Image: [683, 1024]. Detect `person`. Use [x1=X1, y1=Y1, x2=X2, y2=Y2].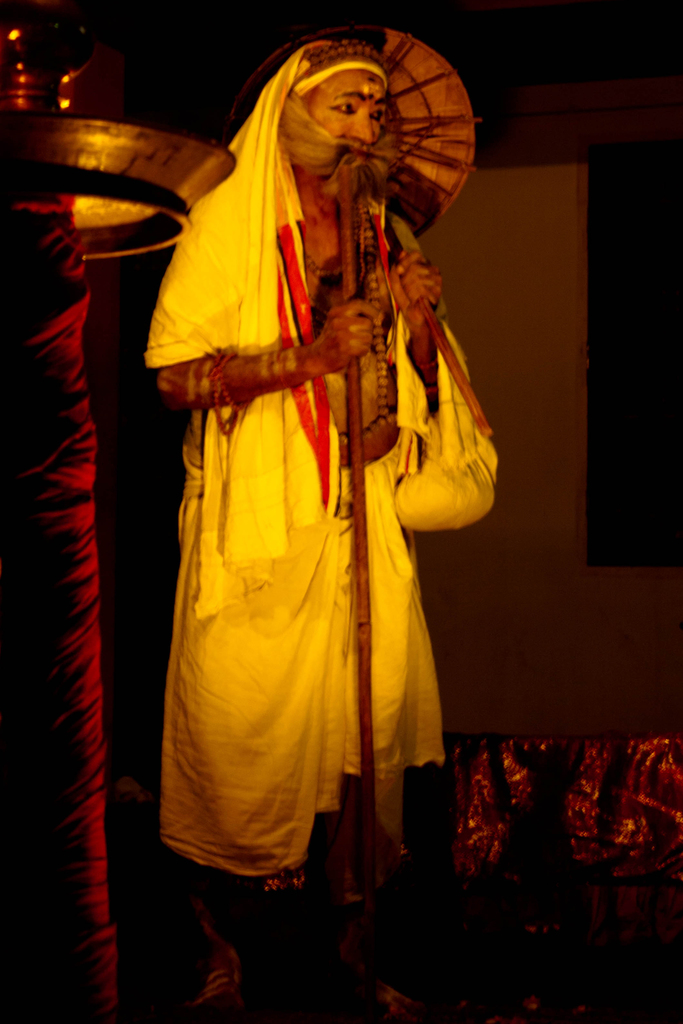
[x1=113, y1=29, x2=502, y2=945].
